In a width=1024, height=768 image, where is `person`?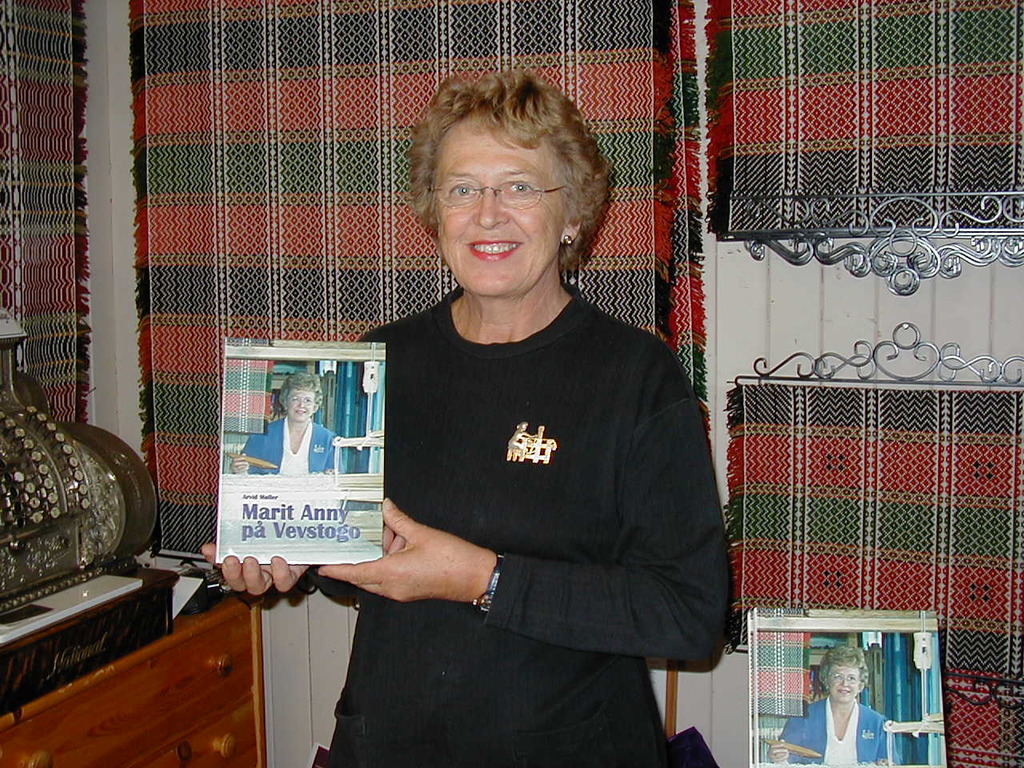
box=[354, 71, 730, 767].
